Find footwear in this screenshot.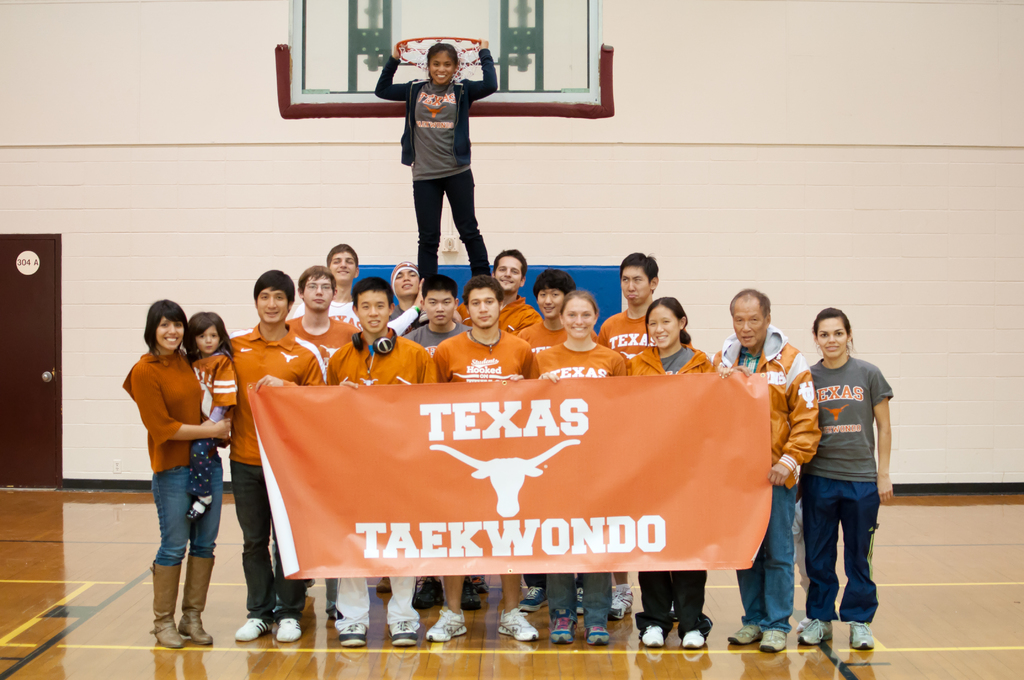
The bounding box for footwear is x1=342, y1=624, x2=369, y2=650.
